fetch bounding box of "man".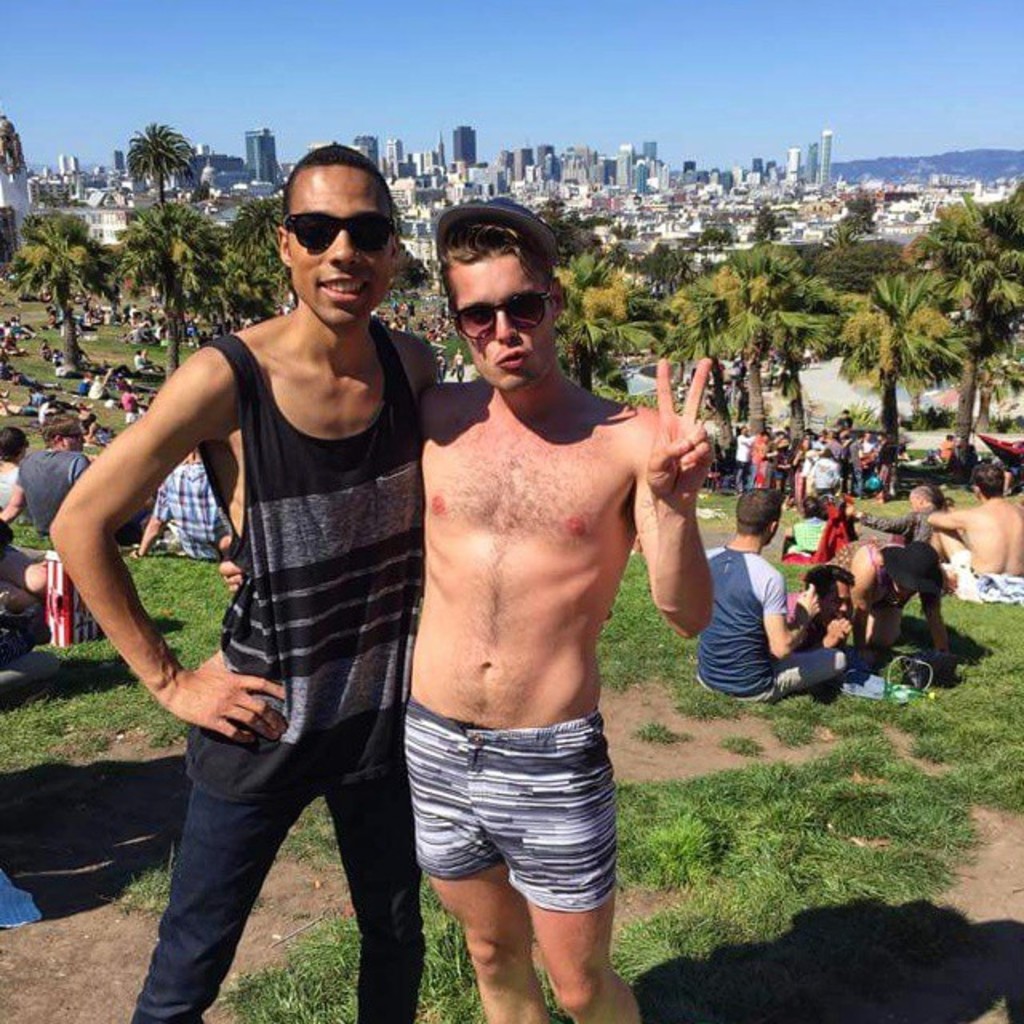
Bbox: pyautogui.locateOnScreen(48, 130, 446, 1022).
